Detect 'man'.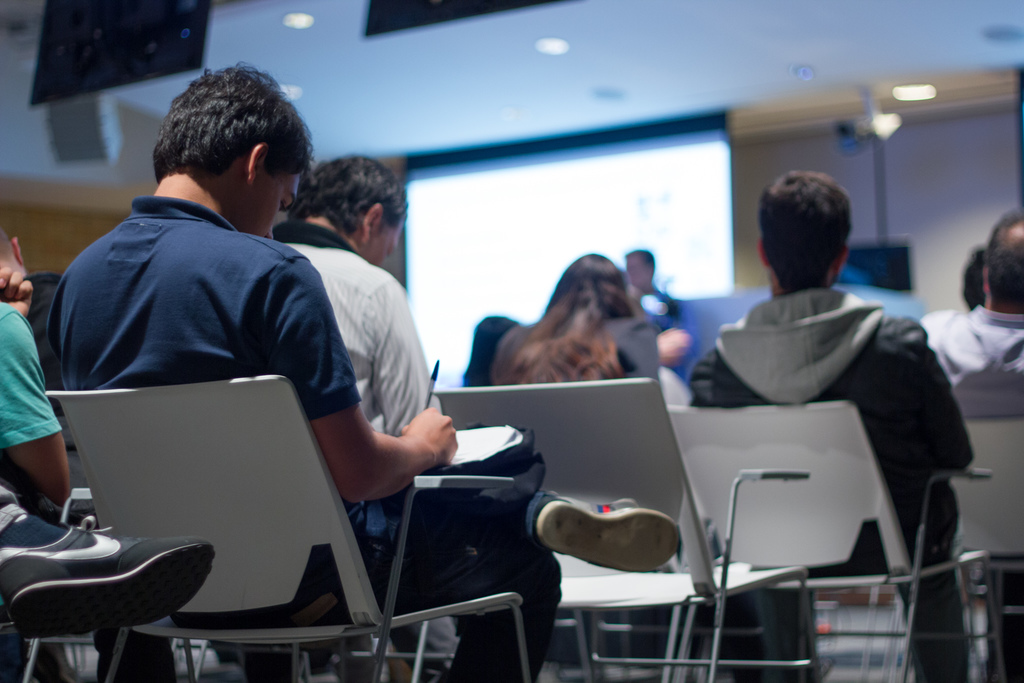
Detected at bbox=[918, 209, 1023, 682].
